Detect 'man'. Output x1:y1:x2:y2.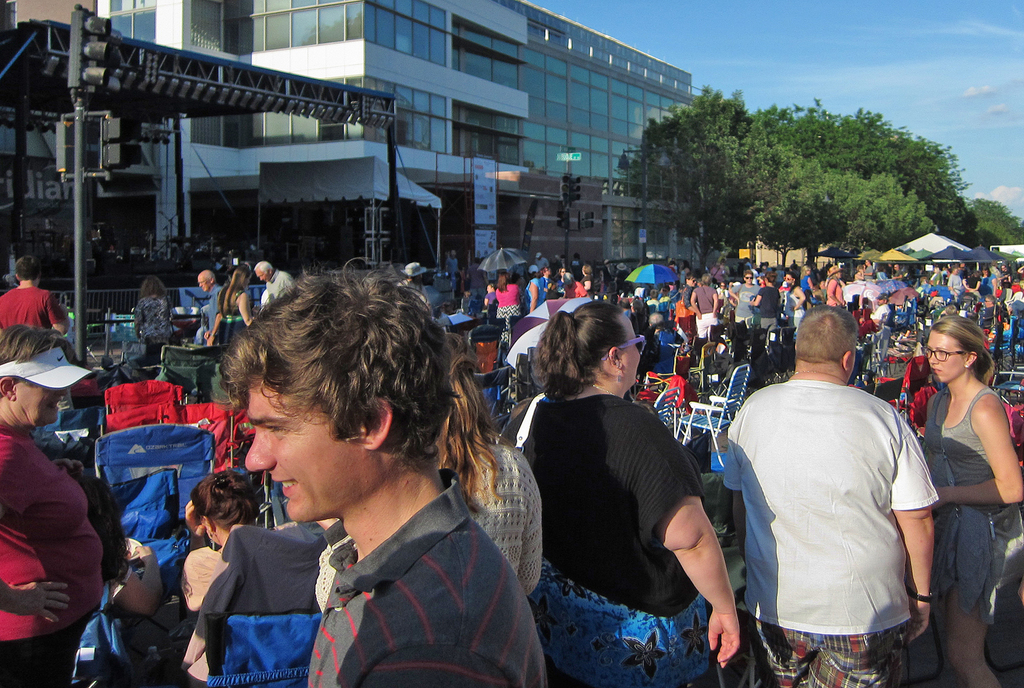
198:268:225:348.
